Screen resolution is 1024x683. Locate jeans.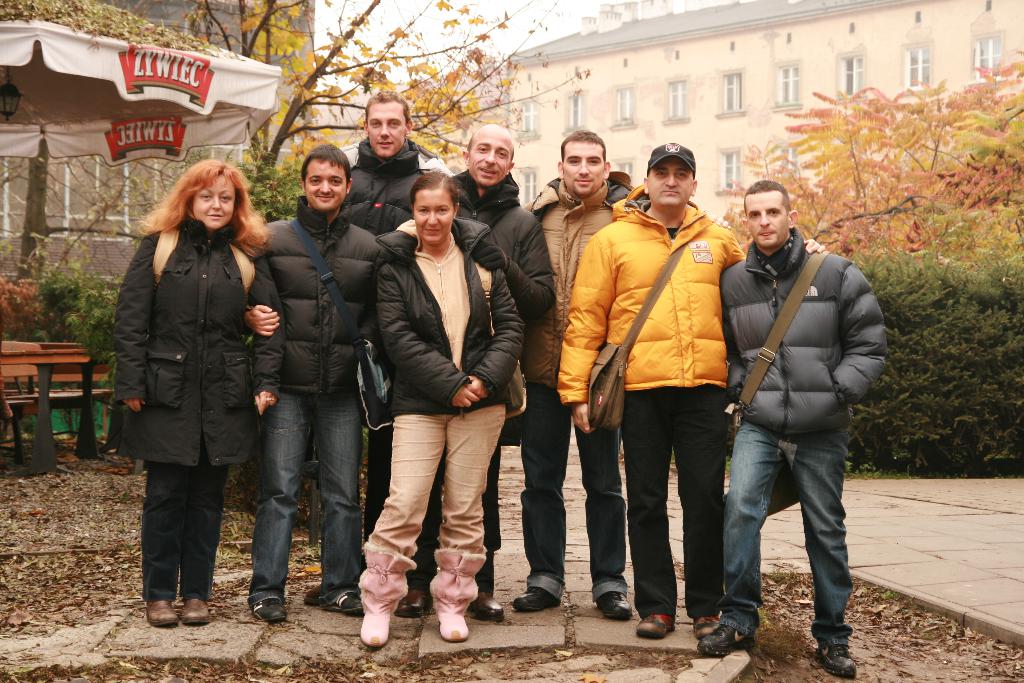
{"x1": 248, "y1": 386, "x2": 367, "y2": 608}.
